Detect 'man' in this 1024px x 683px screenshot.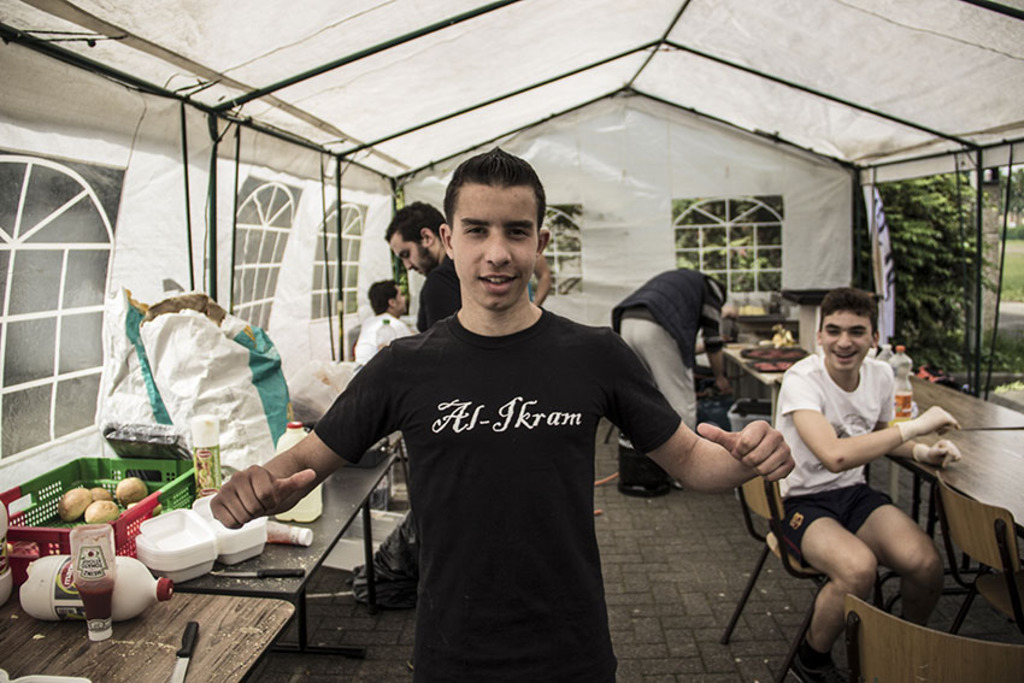
Detection: (352,279,416,366).
